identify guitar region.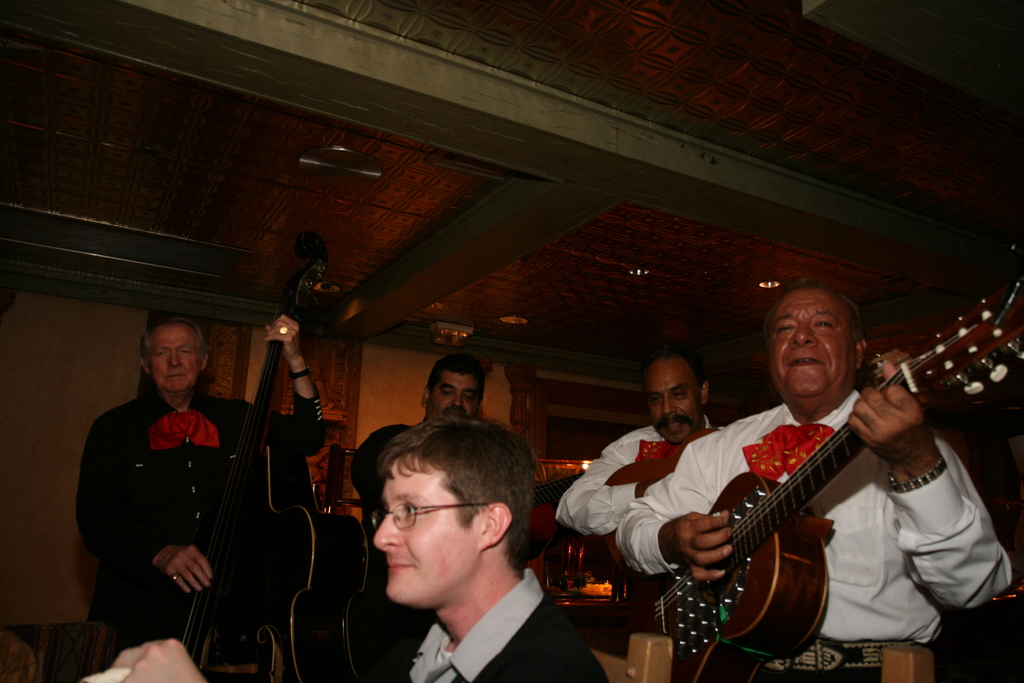
Region: pyautogui.locateOnScreen(636, 235, 1023, 676).
